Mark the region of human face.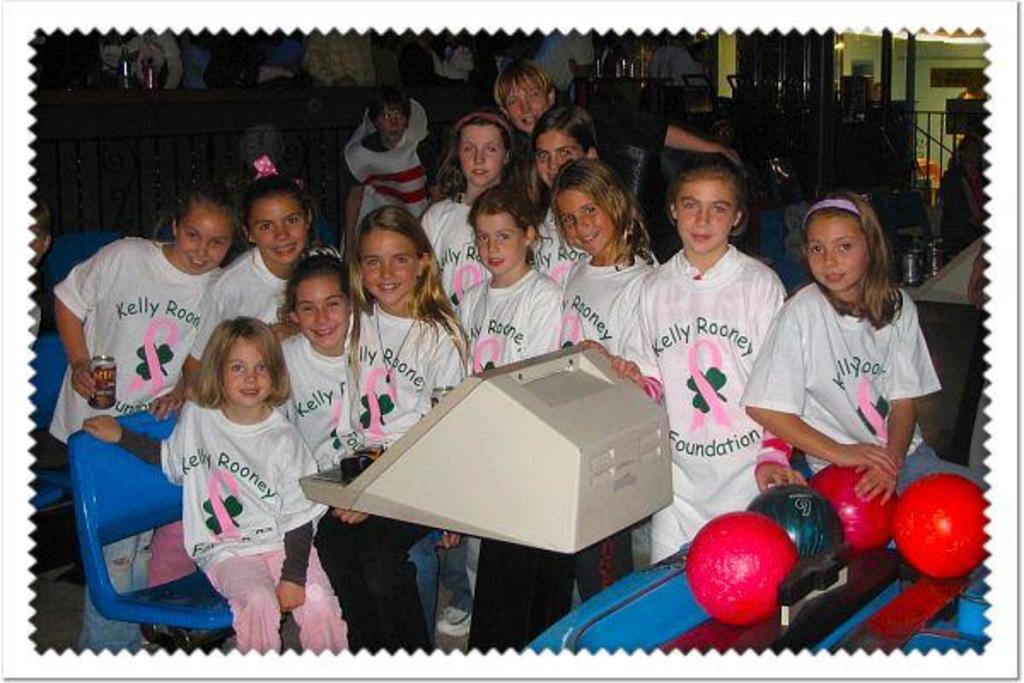
Region: x1=225 y1=343 x2=271 y2=412.
